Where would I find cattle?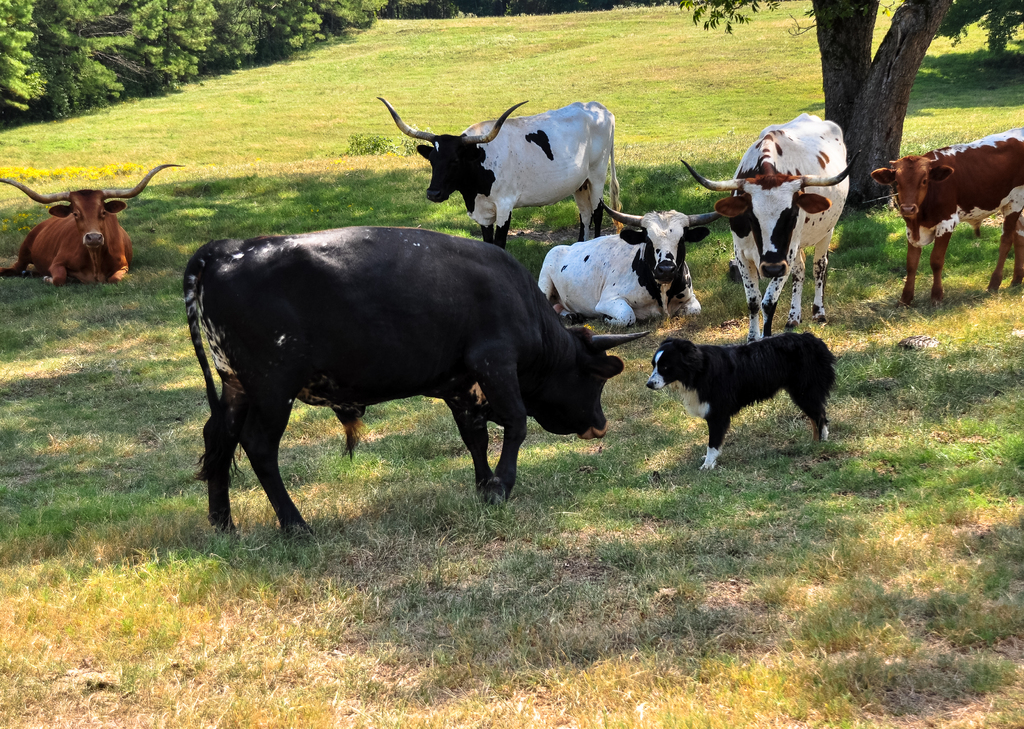
At 682,112,860,347.
